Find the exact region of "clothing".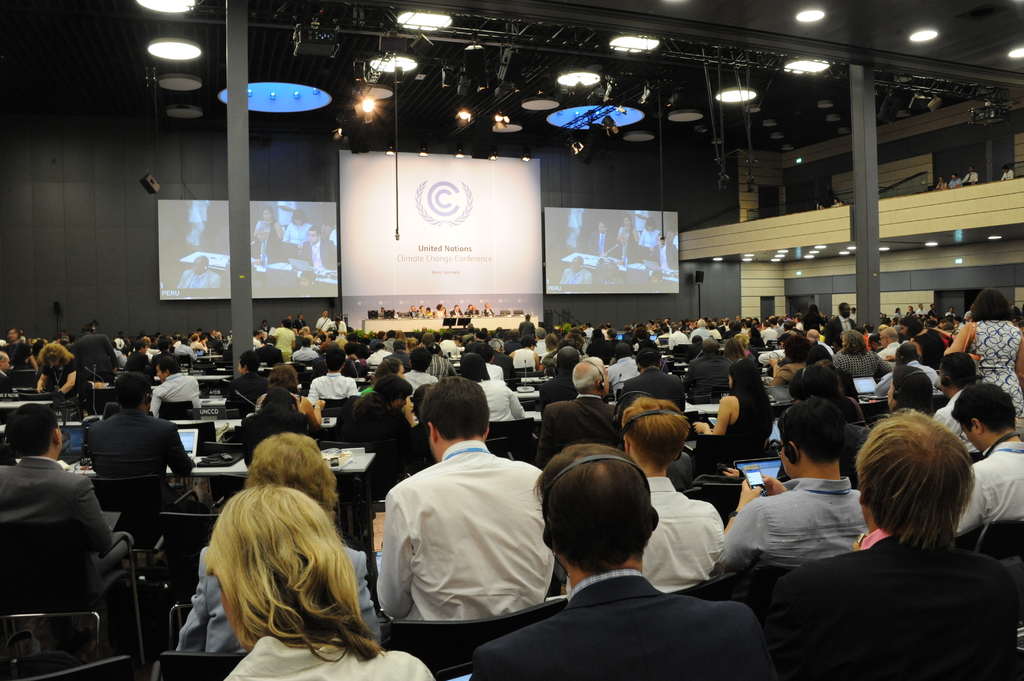
Exact region: (left=280, top=223, right=309, bottom=247).
